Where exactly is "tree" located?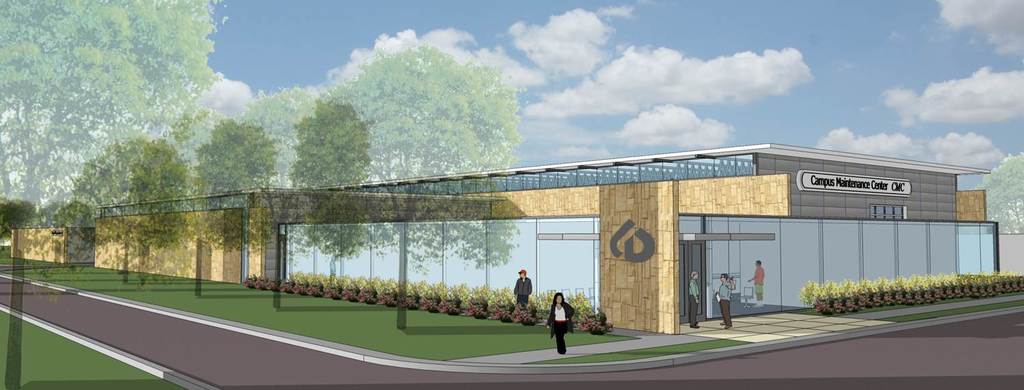
Its bounding box is [x1=66, y1=113, x2=189, y2=303].
